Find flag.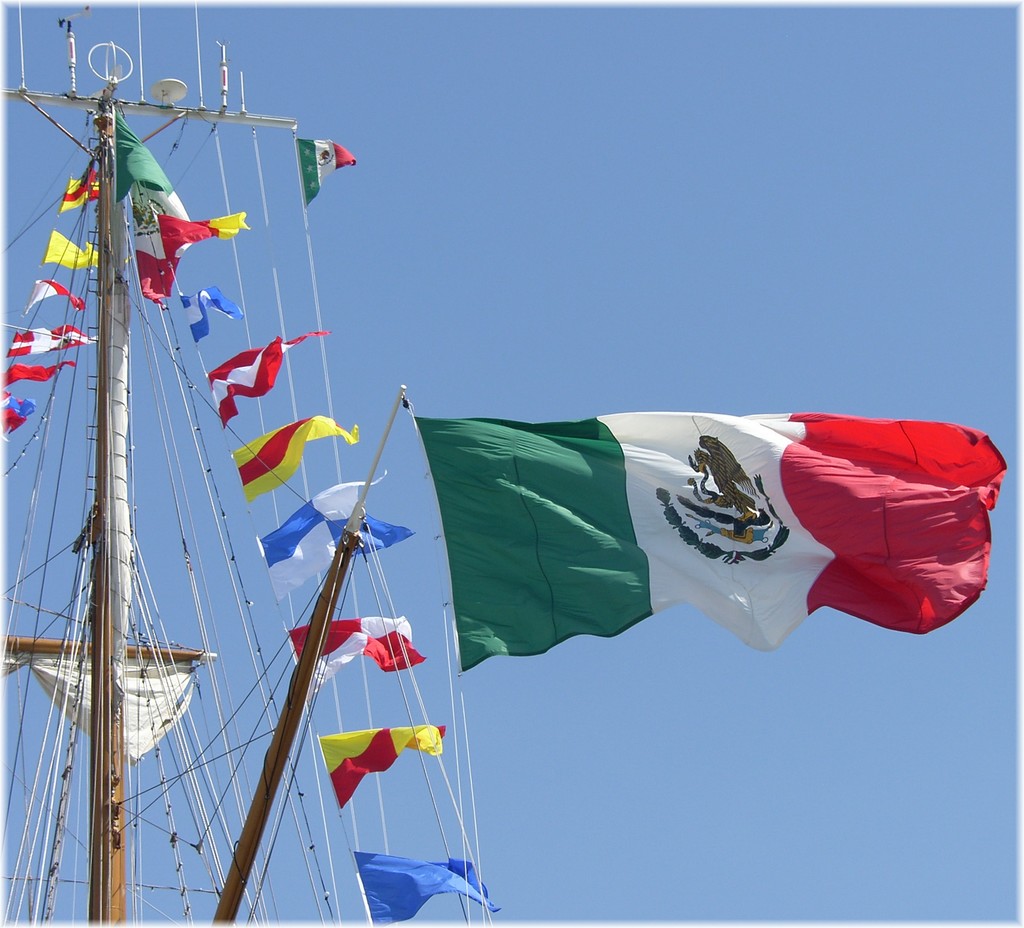
rect(328, 512, 415, 556).
